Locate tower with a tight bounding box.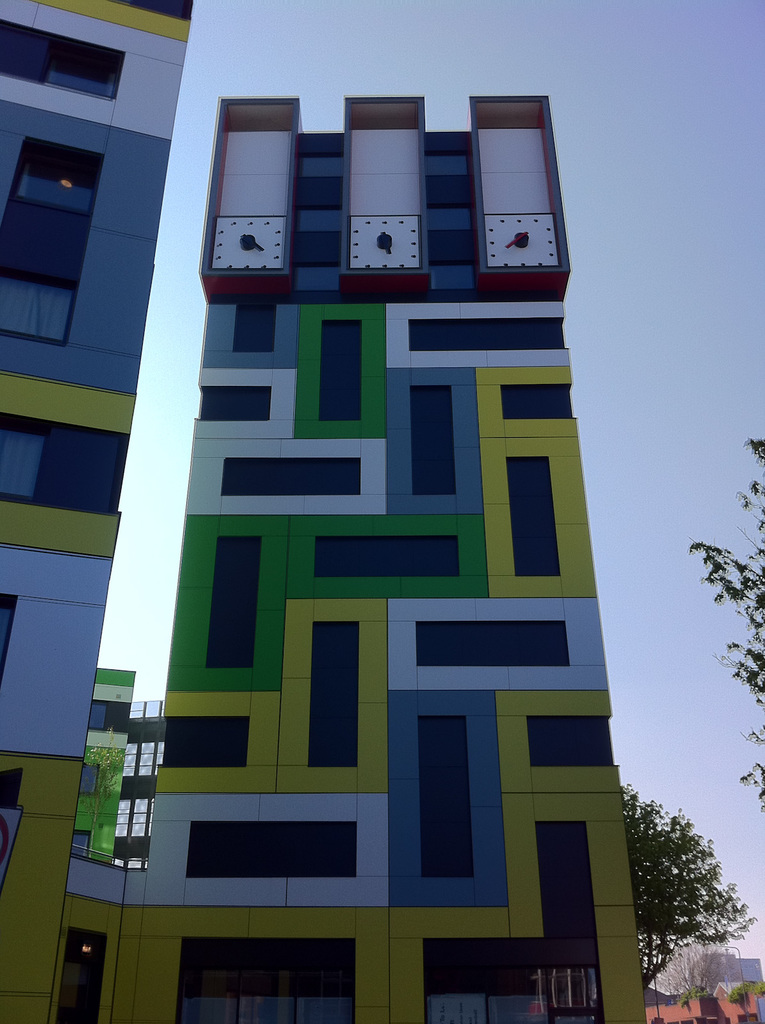
pyautogui.locateOnScreen(0, 0, 144, 1023).
